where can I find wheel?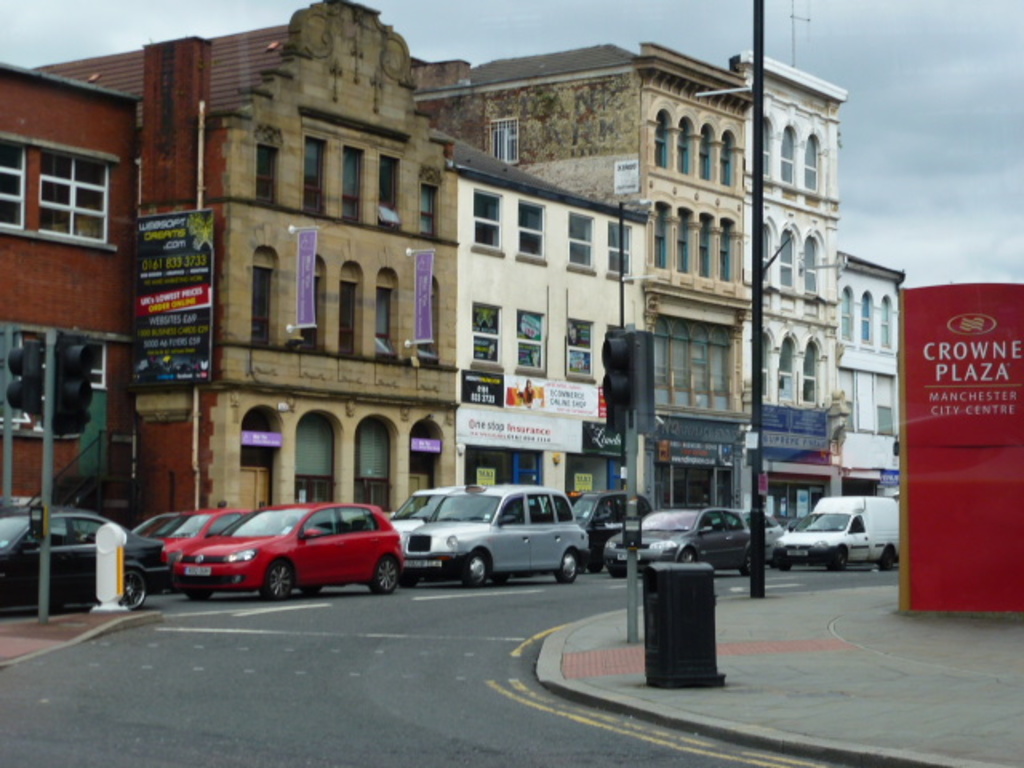
You can find it at box(882, 546, 898, 570).
